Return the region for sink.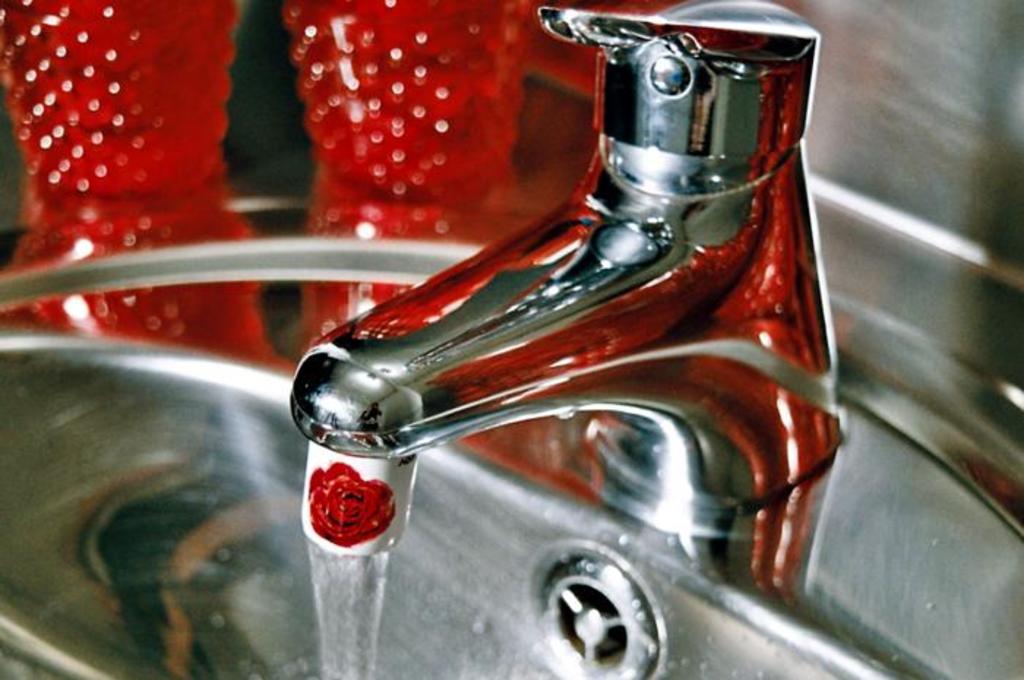
[x1=0, y1=0, x2=1023, y2=679].
